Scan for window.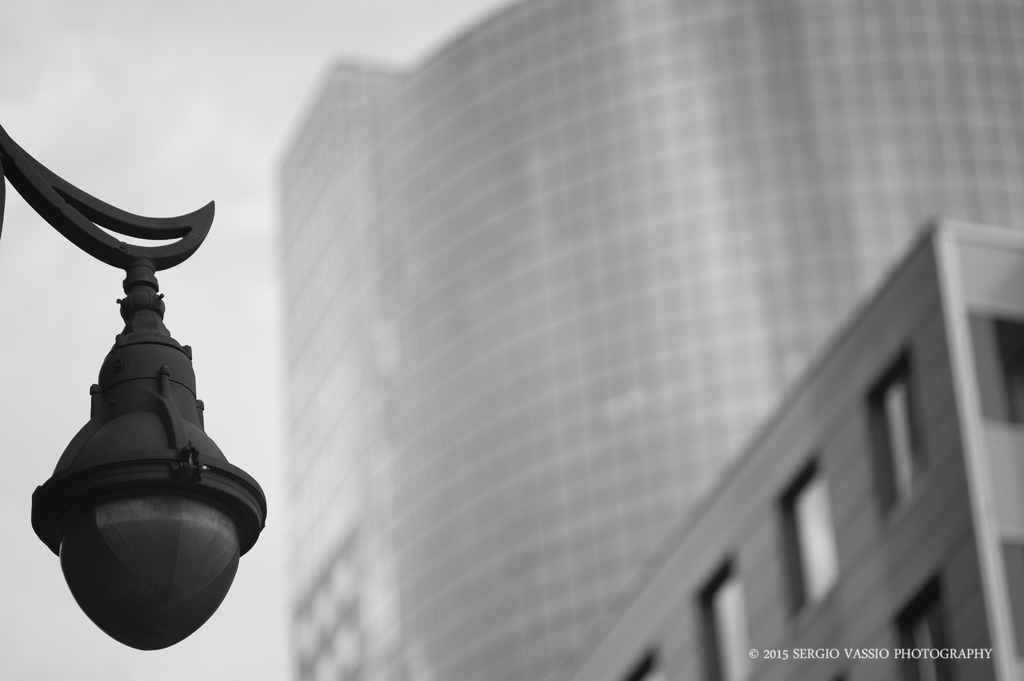
Scan result: bbox=(623, 653, 664, 680).
